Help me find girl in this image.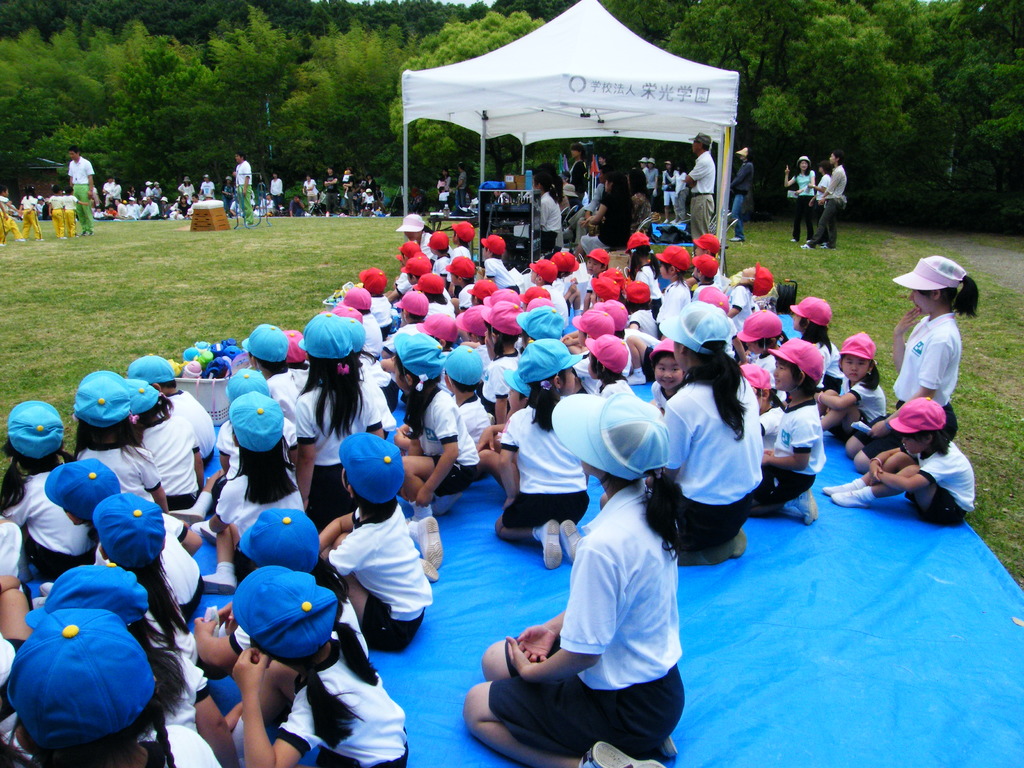
Found it: BBox(588, 337, 633, 402).
